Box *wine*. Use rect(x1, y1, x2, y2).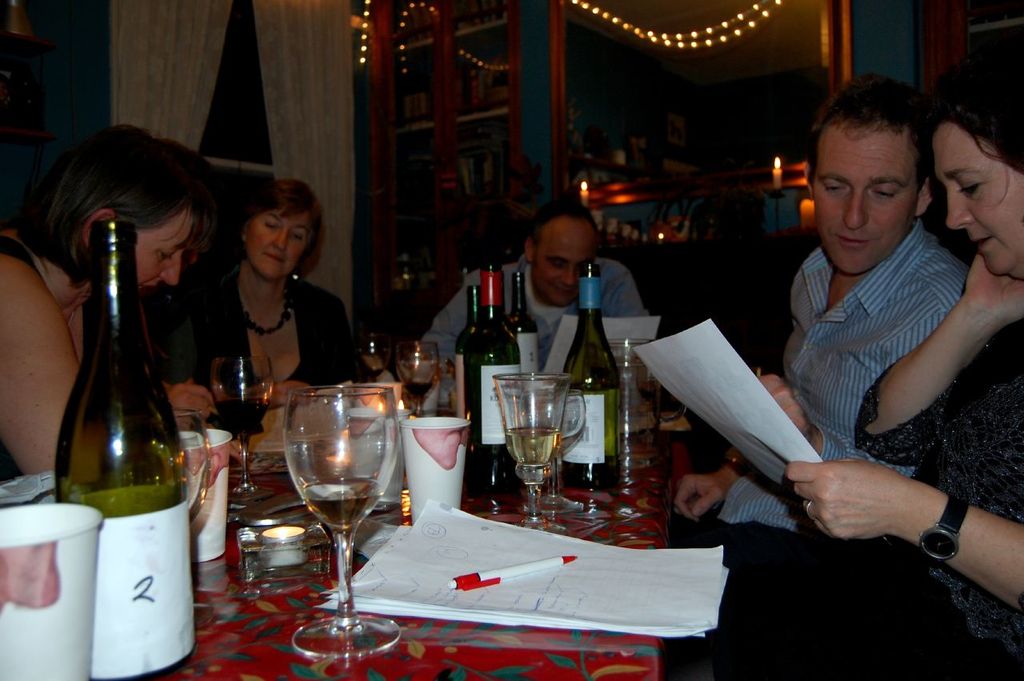
rect(50, 204, 196, 679).
